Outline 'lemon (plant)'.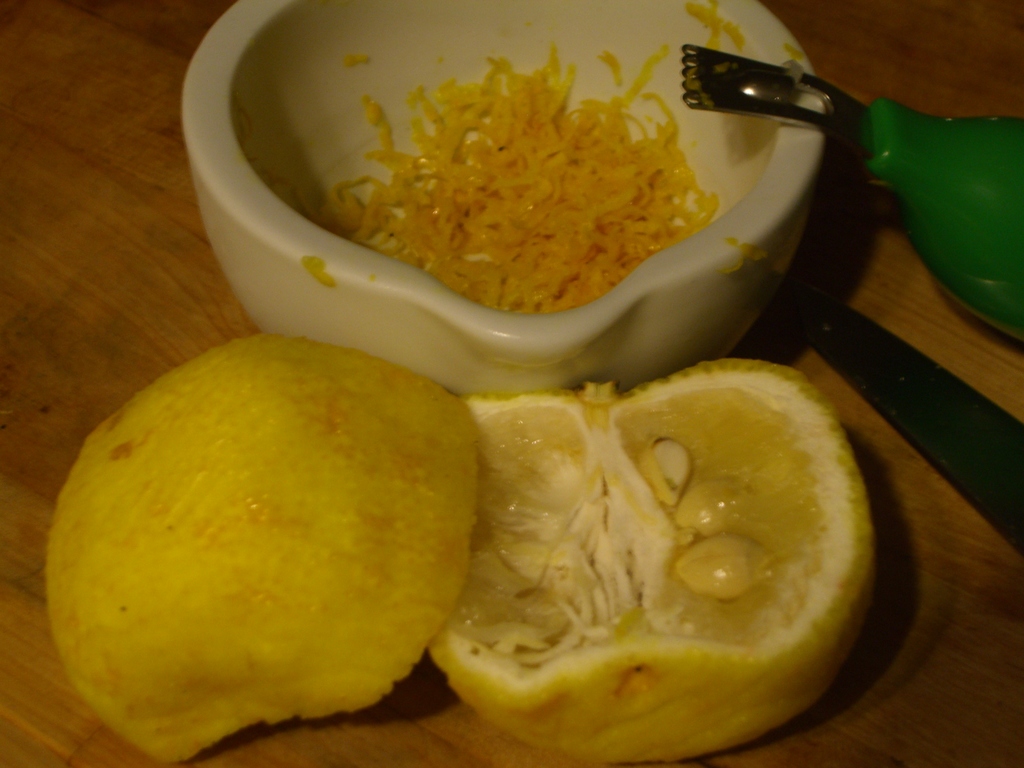
Outline: [x1=431, y1=359, x2=872, y2=764].
